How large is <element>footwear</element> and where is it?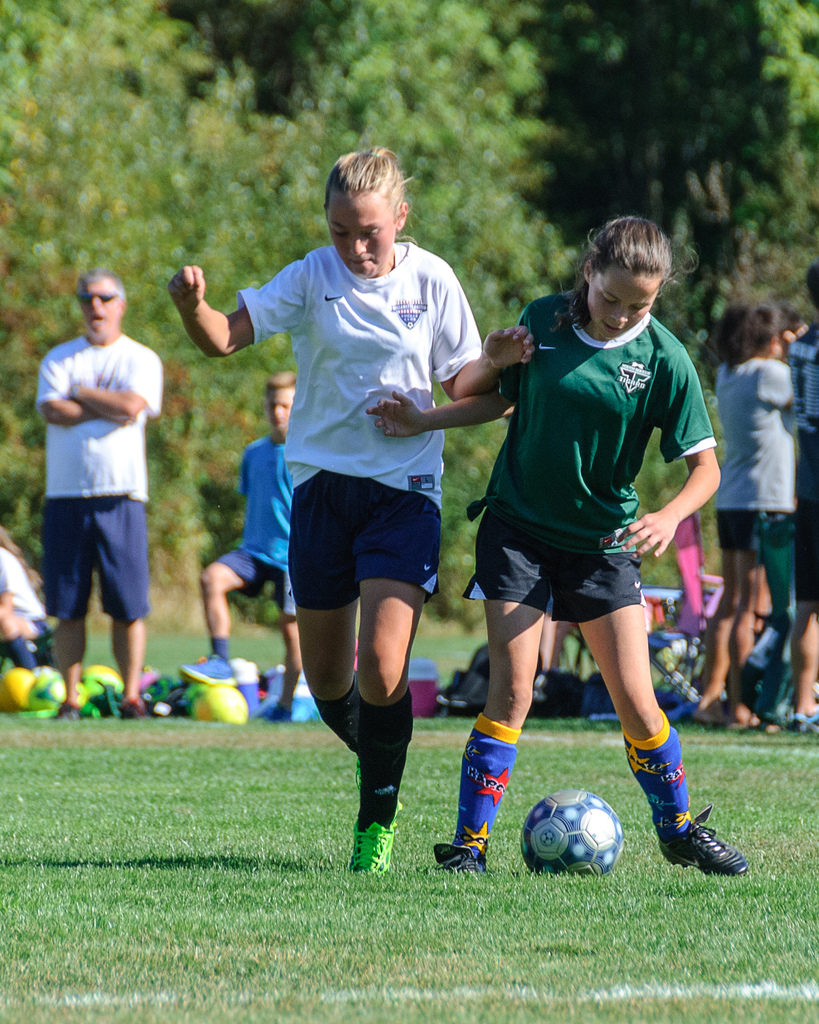
Bounding box: (left=355, top=753, right=401, bottom=817).
